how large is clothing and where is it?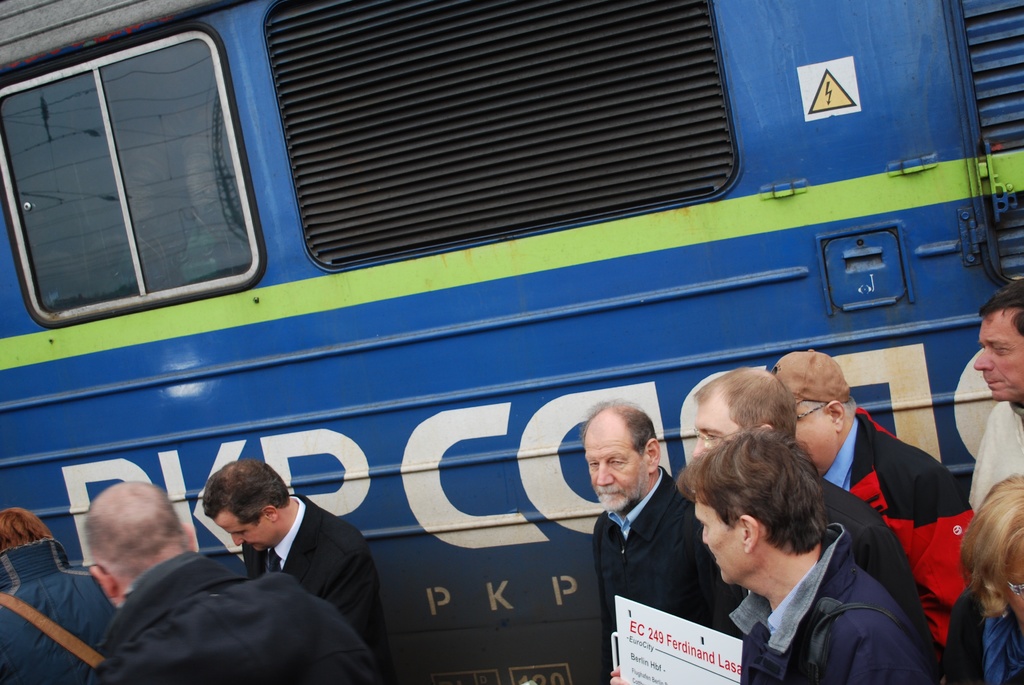
Bounding box: region(966, 403, 1023, 516).
